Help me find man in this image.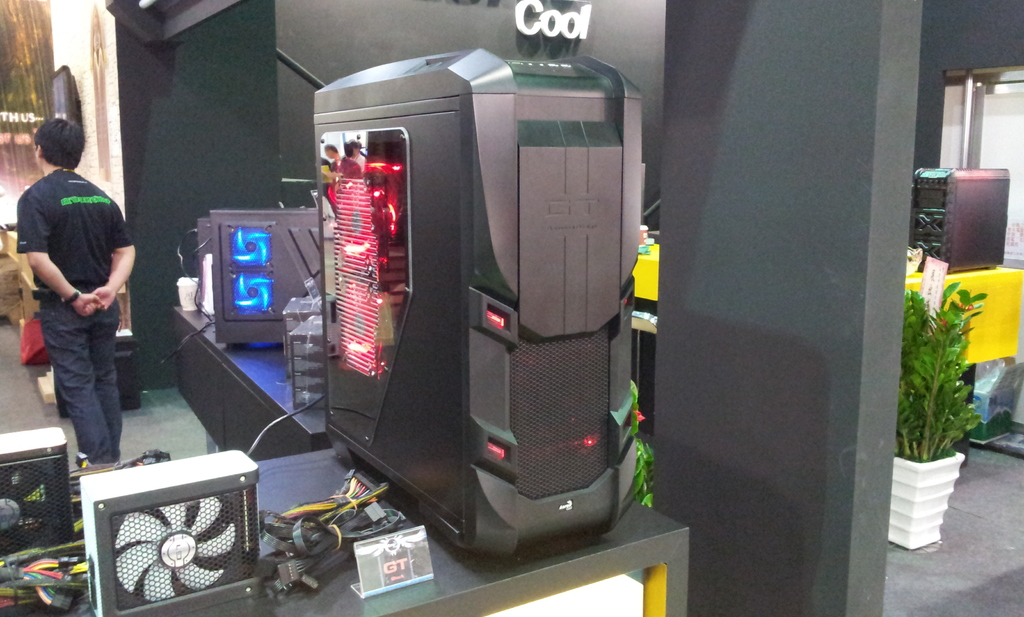
Found it: bbox=(15, 133, 136, 467).
